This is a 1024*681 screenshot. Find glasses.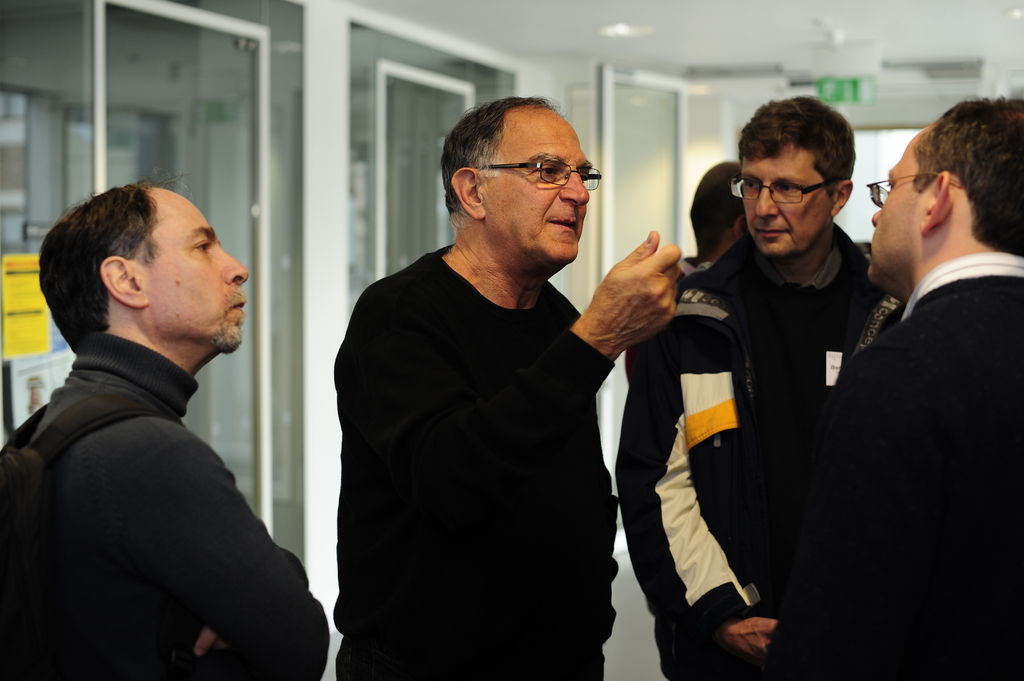
Bounding box: (729, 172, 834, 207).
